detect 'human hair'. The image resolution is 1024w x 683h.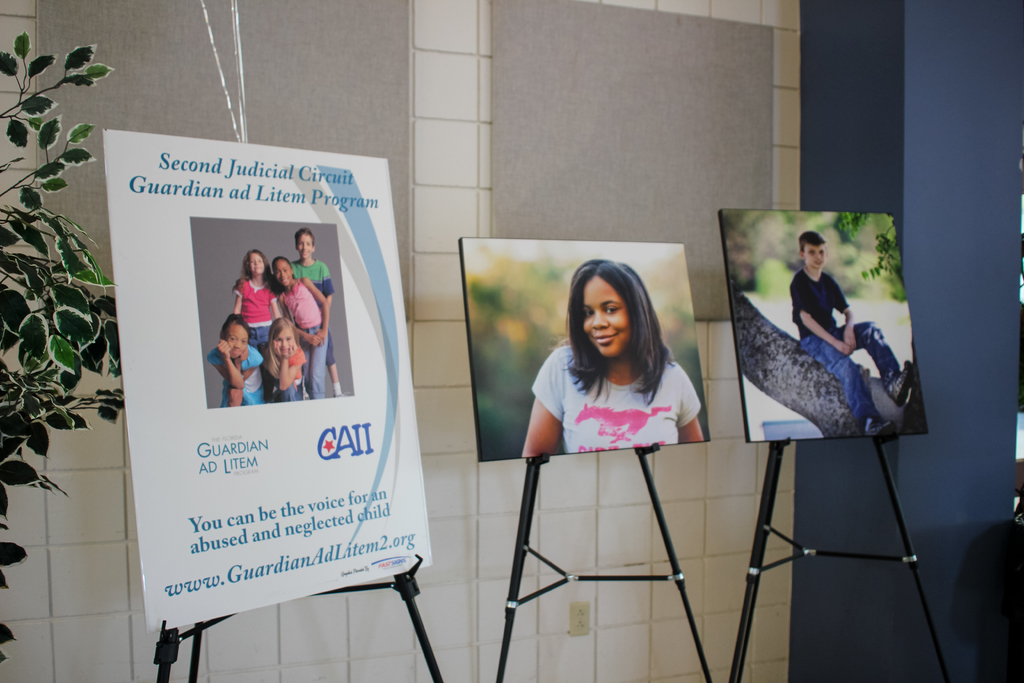
bbox=[271, 256, 295, 293].
